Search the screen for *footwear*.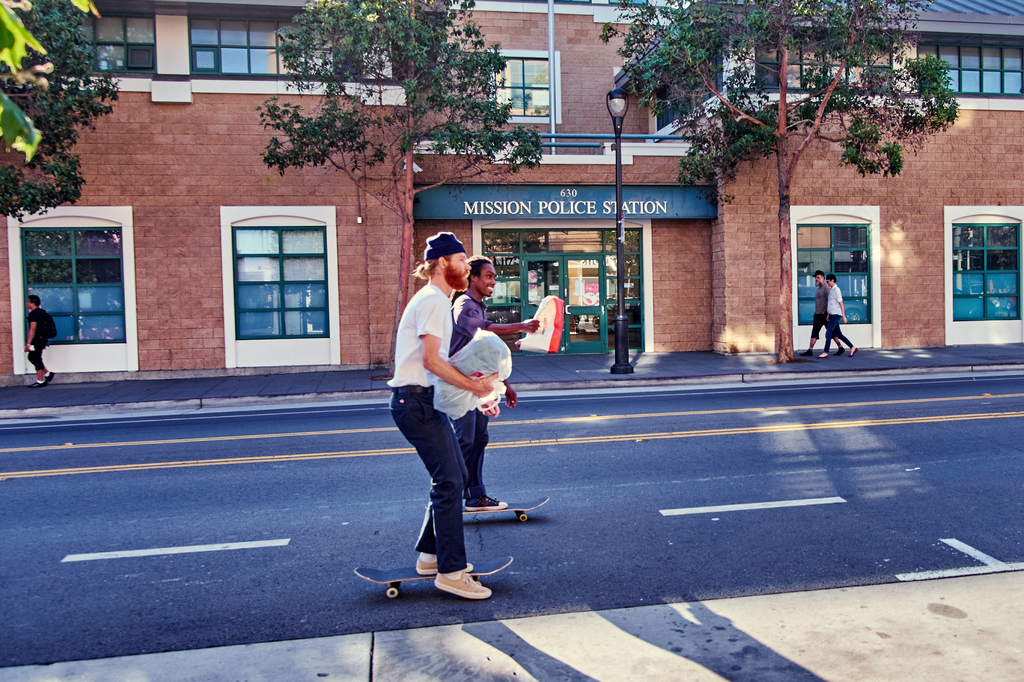
Found at Rect(465, 491, 508, 511).
